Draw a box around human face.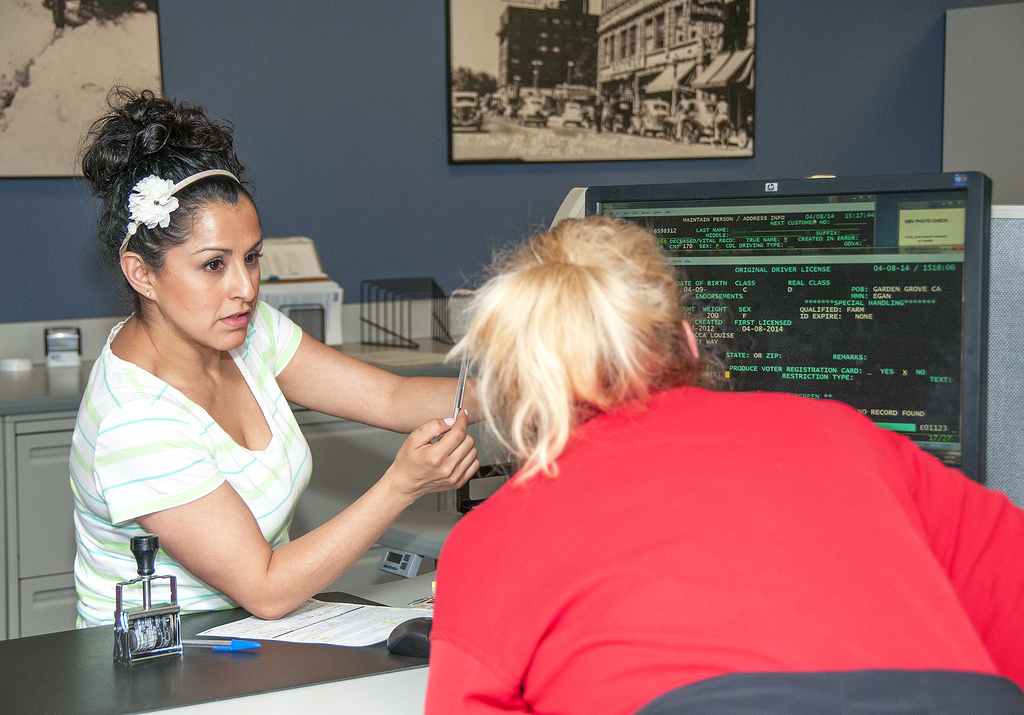
(154,199,267,351).
